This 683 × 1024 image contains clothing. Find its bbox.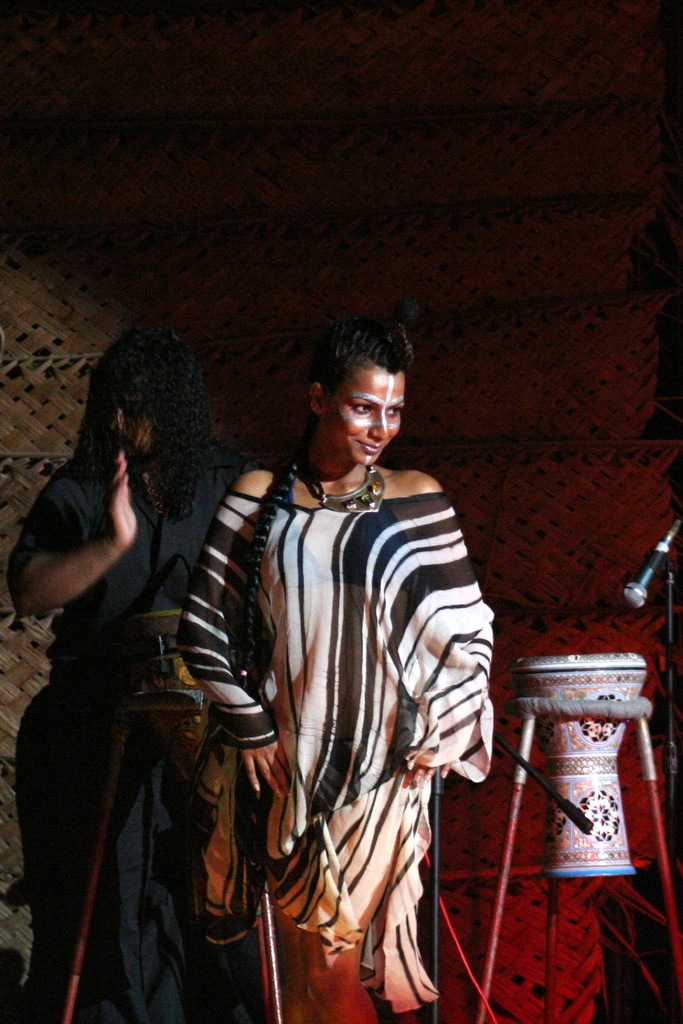
<region>179, 483, 490, 1011</region>.
